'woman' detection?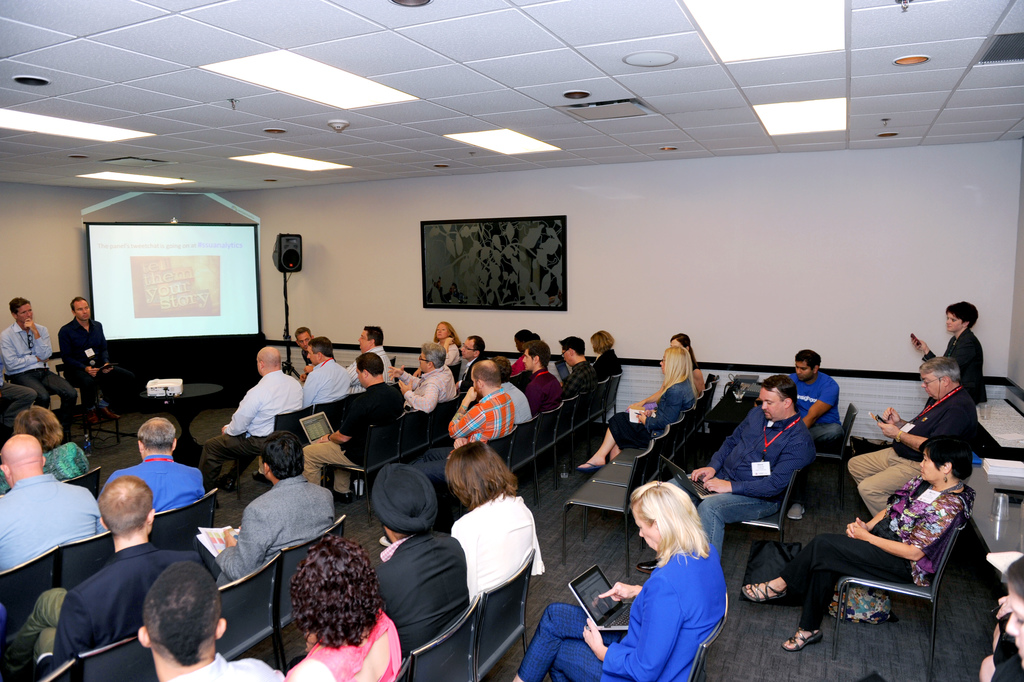
[left=736, top=433, right=981, bottom=652]
